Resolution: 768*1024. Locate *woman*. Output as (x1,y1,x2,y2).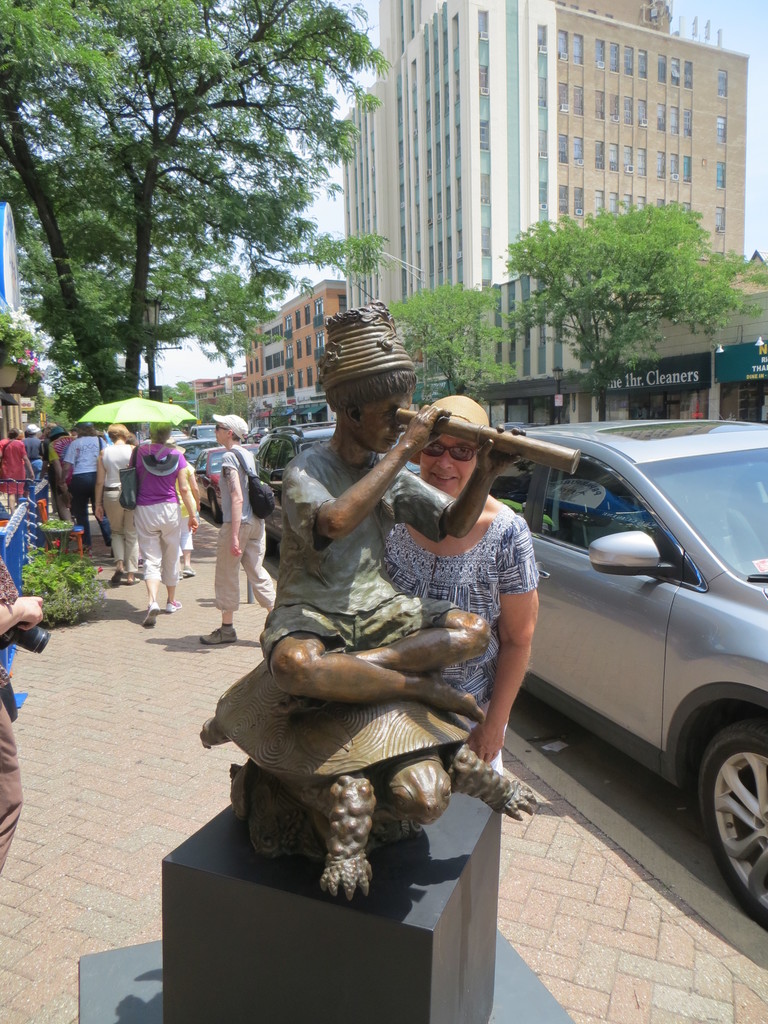
(197,413,284,644).
